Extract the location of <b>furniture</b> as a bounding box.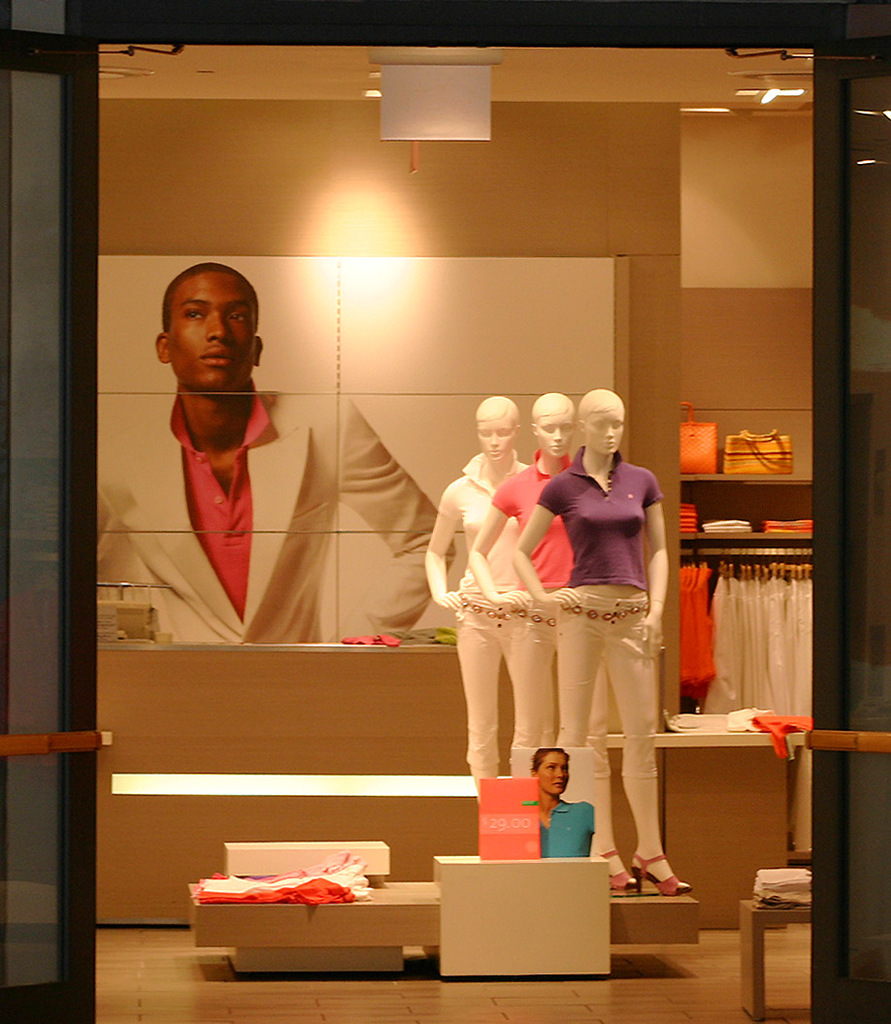
(x1=184, y1=839, x2=700, y2=979).
